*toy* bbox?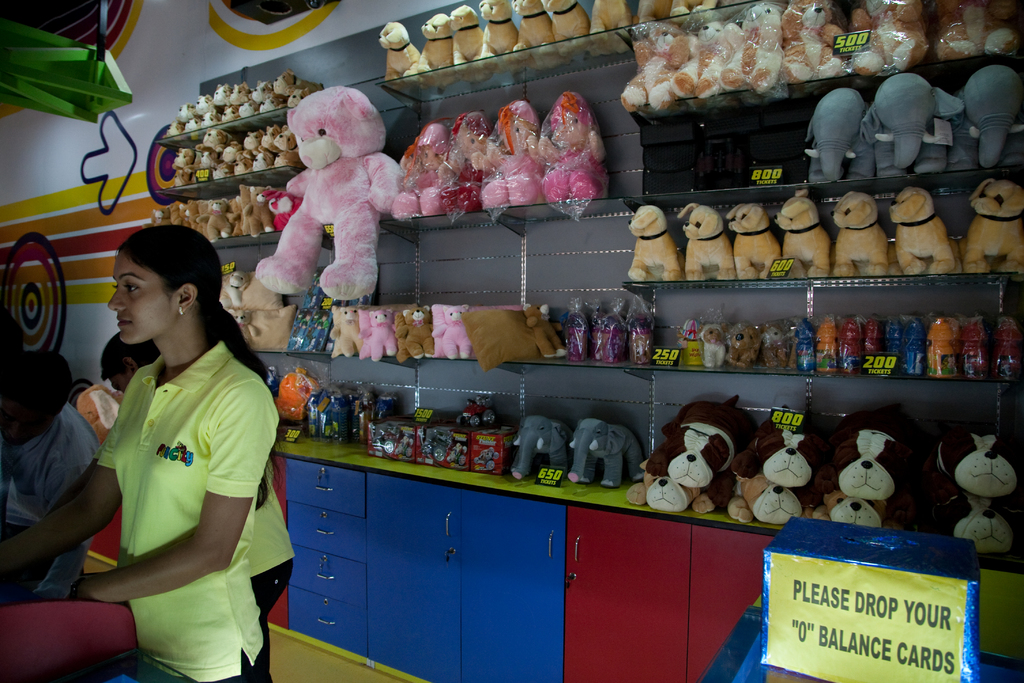
locate(678, 316, 703, 368)
